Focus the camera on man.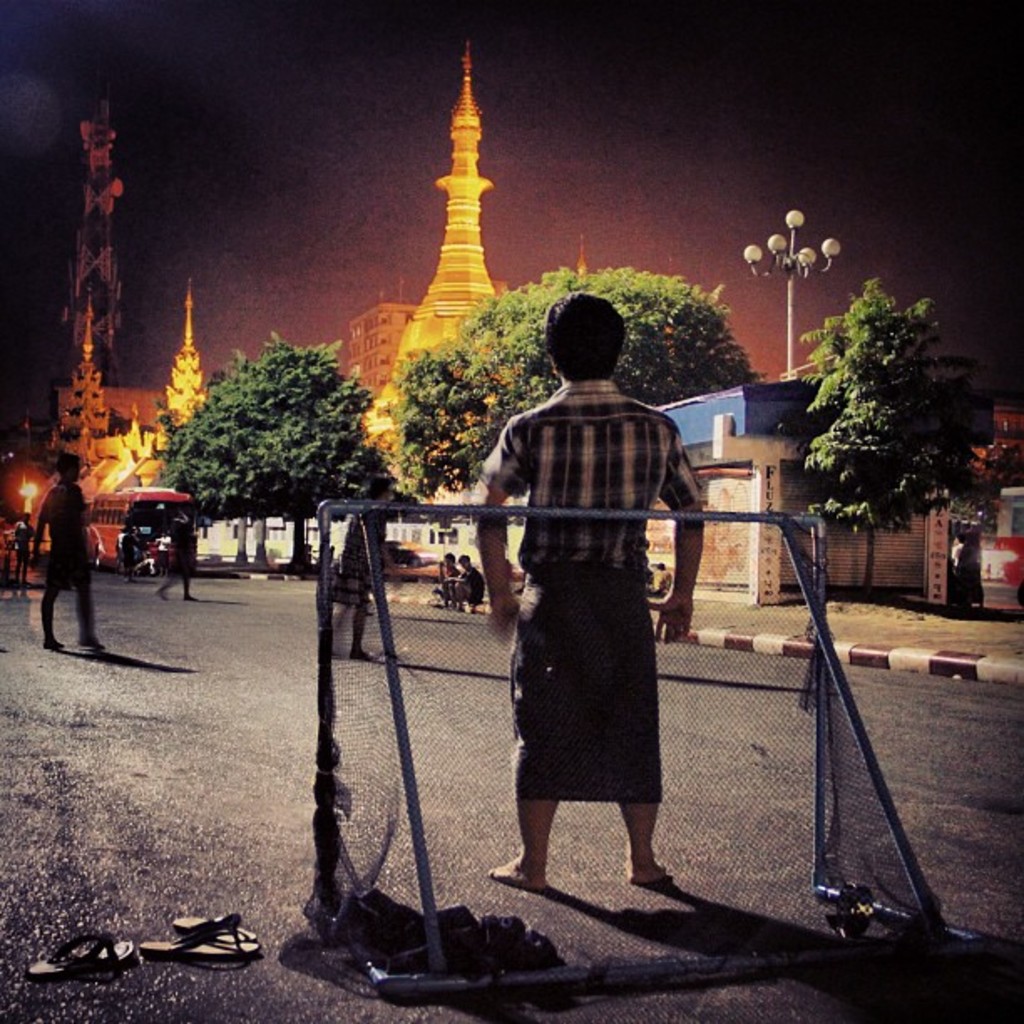
Focus region: <box>458,284,708,888</box>.
